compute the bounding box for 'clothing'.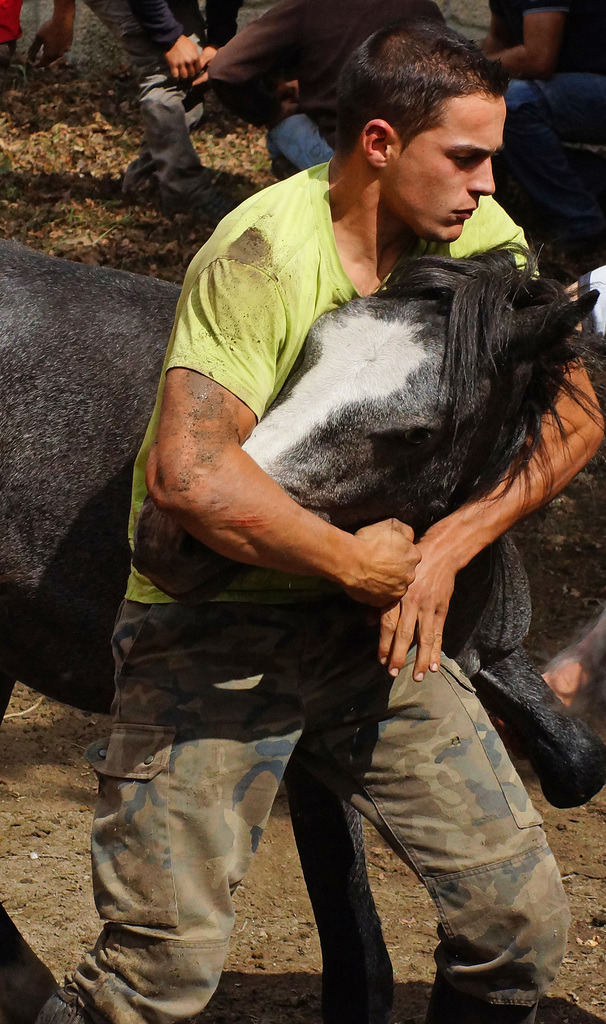
l=203, t=0, r=450, b=170.
